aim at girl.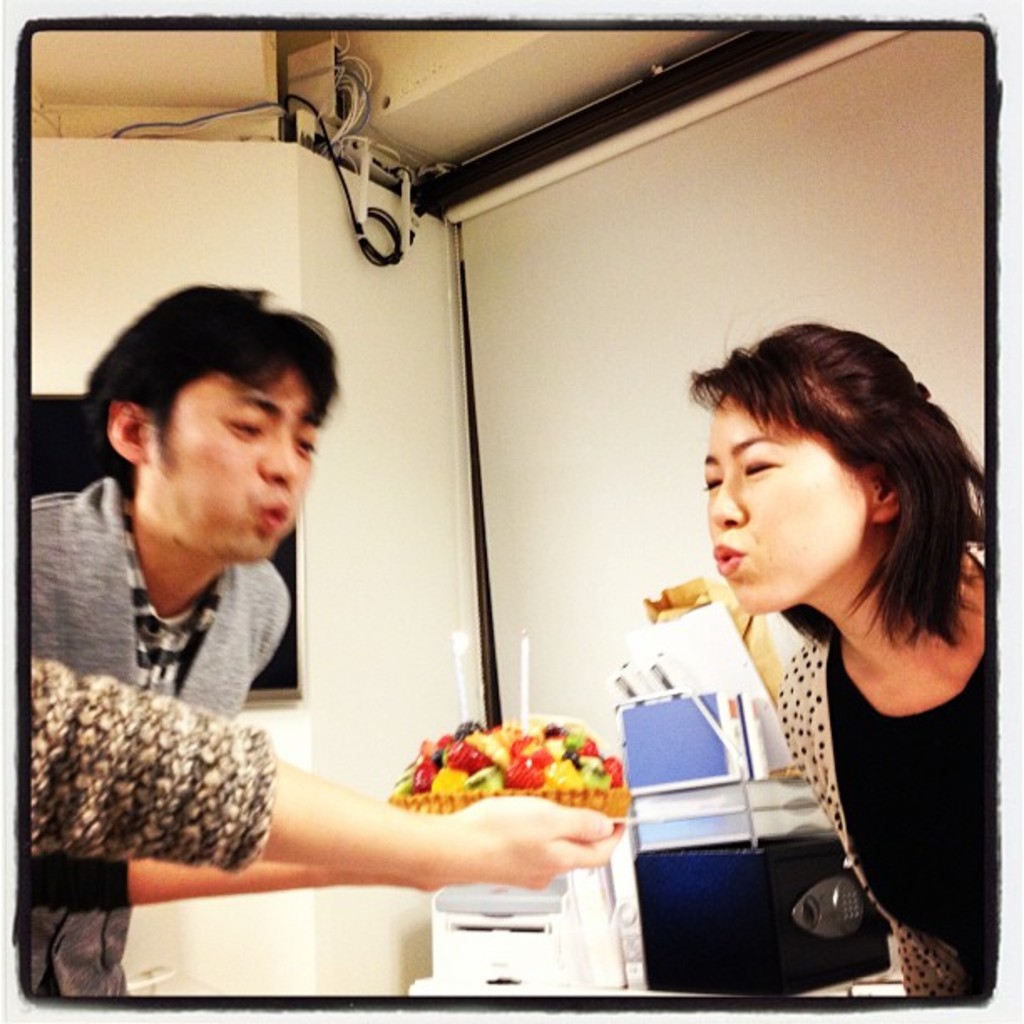
Aimed at <bbox>688, 323, 997, 1001</bbox>.
